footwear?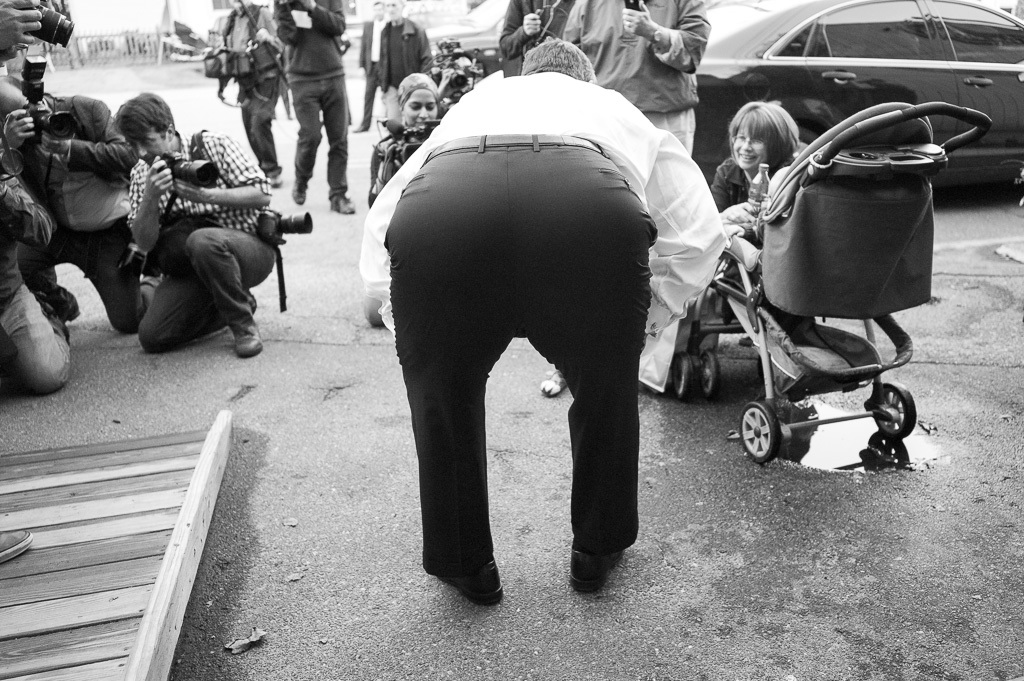
{"x1": 0, "y1": 526, "x2": 35, "y2": 567}
